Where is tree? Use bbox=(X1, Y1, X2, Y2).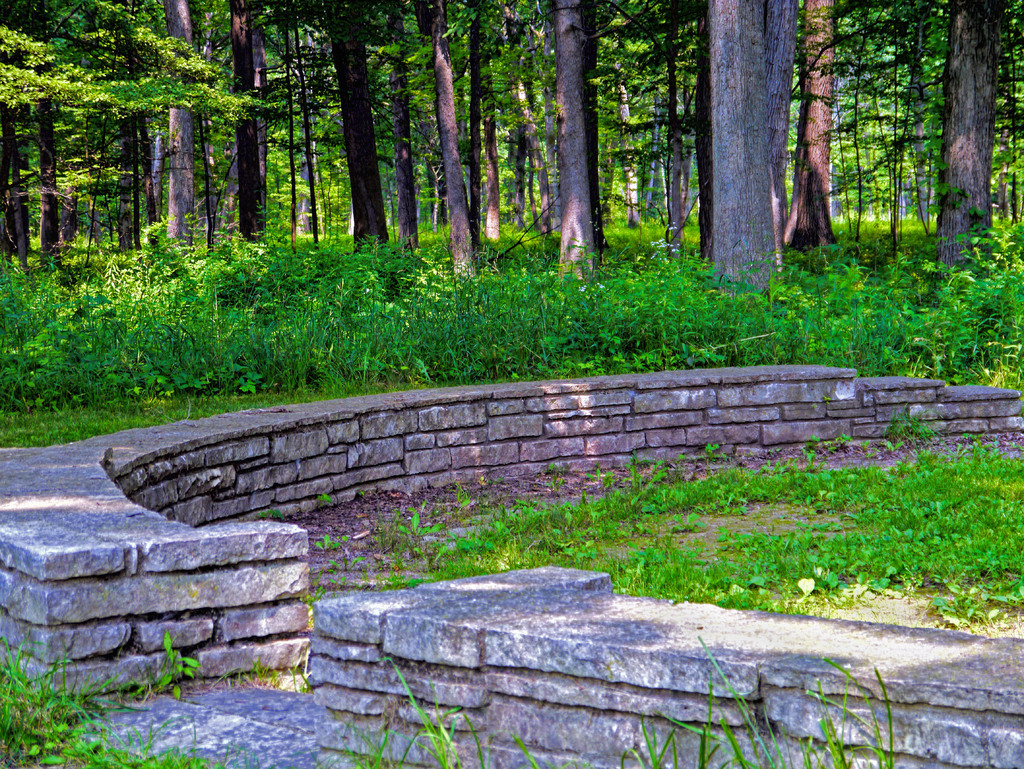
bbox=(705, 0, 785, 293).
